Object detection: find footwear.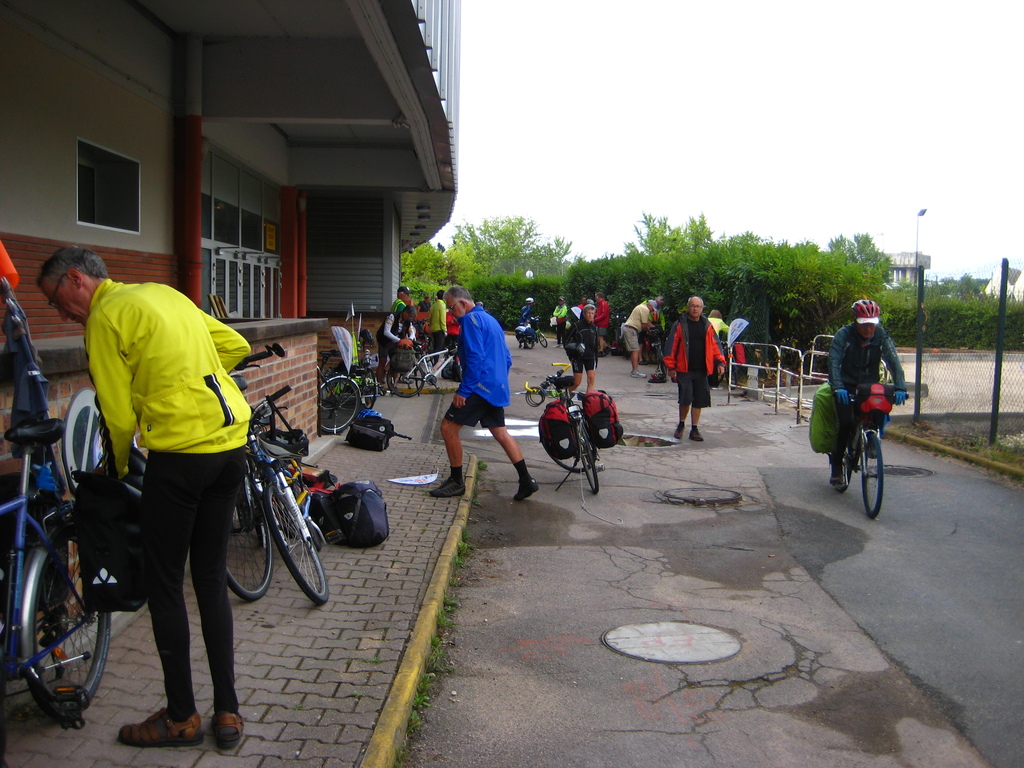
BBox(676, 422, 686, 440).
